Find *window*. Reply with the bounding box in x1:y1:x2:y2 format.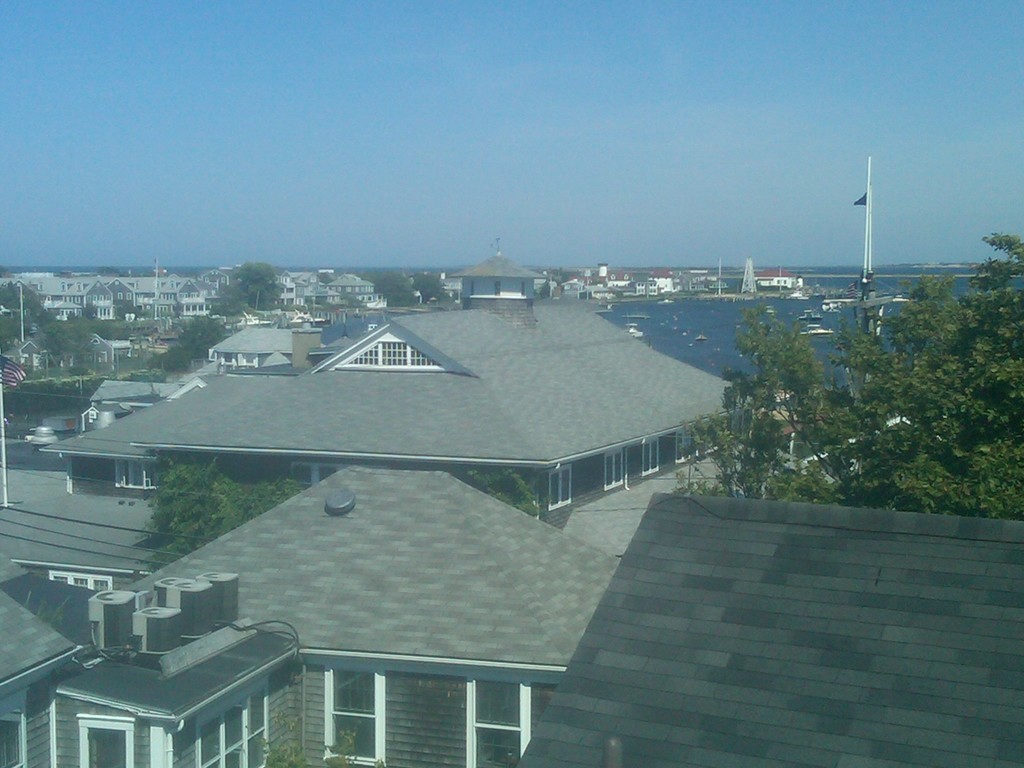
117:458:154:488.
